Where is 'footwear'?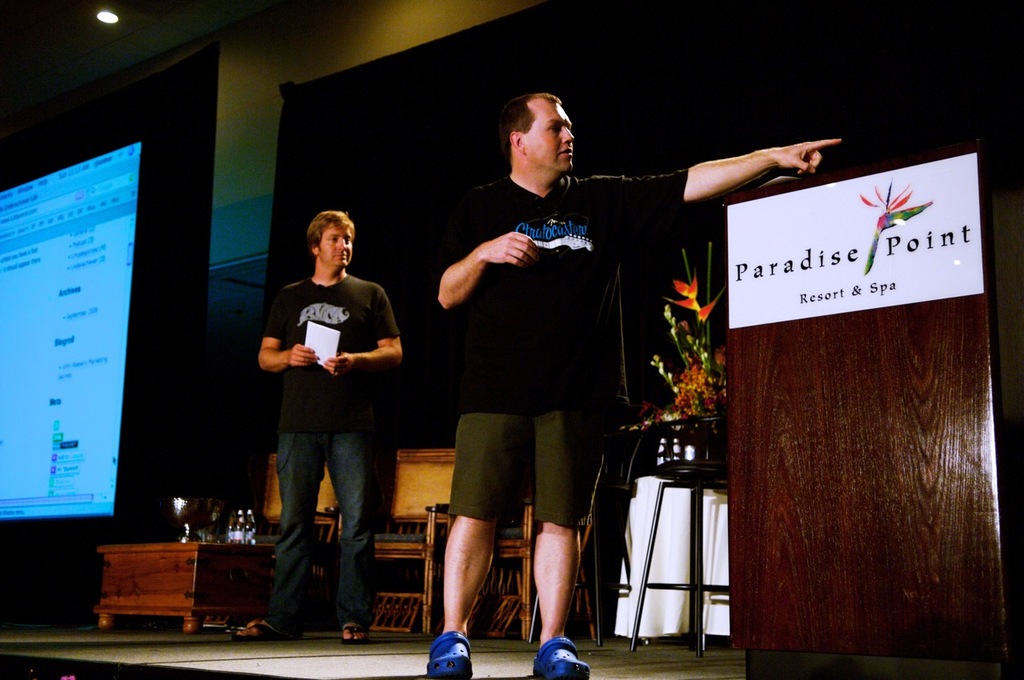
<bbox>532, 634, 589, 679</bbox>.
